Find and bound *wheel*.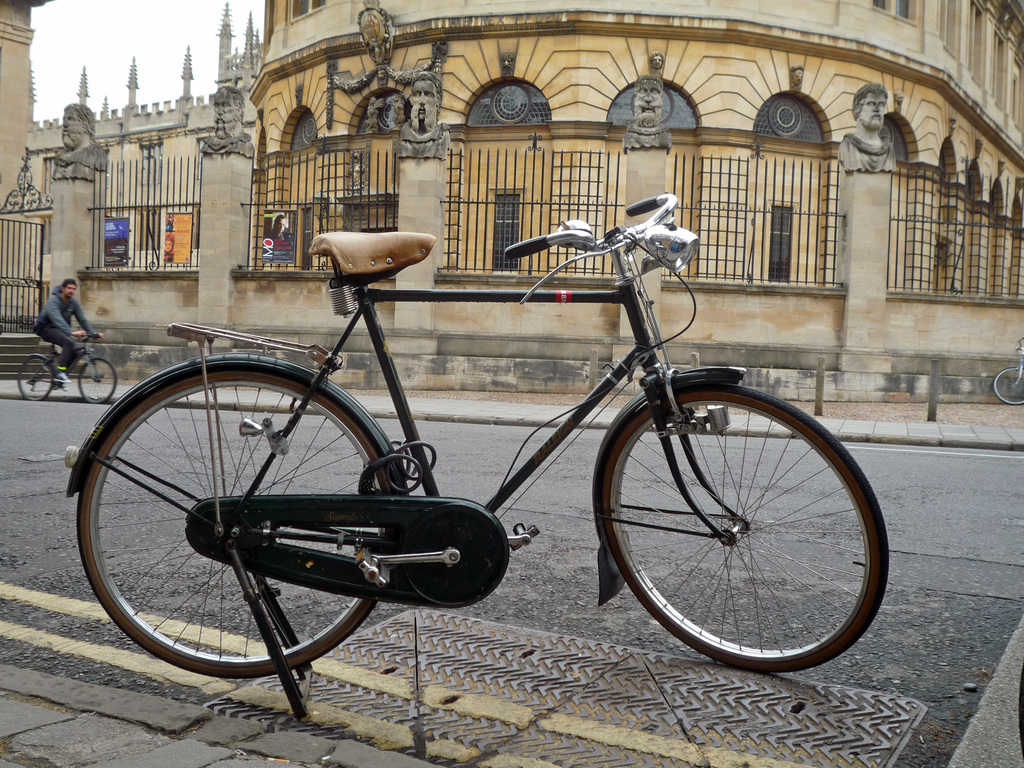
Bound: x1=77 y1=356 x2=118 y2=408.
